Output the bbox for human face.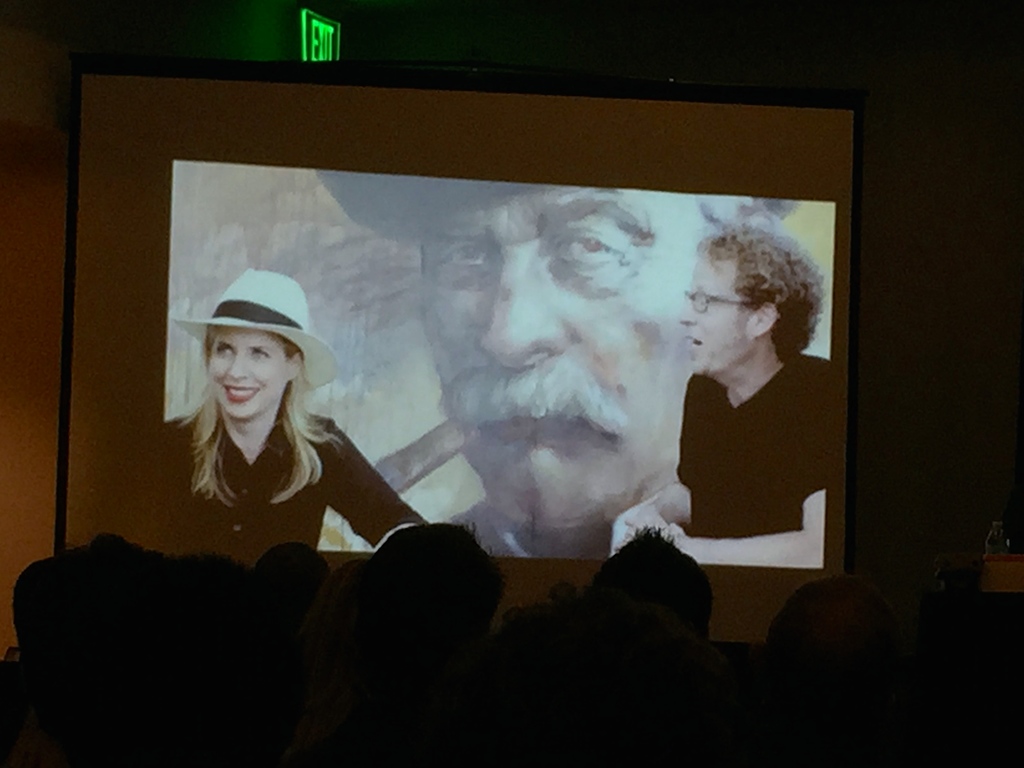
419,186,721,526.
